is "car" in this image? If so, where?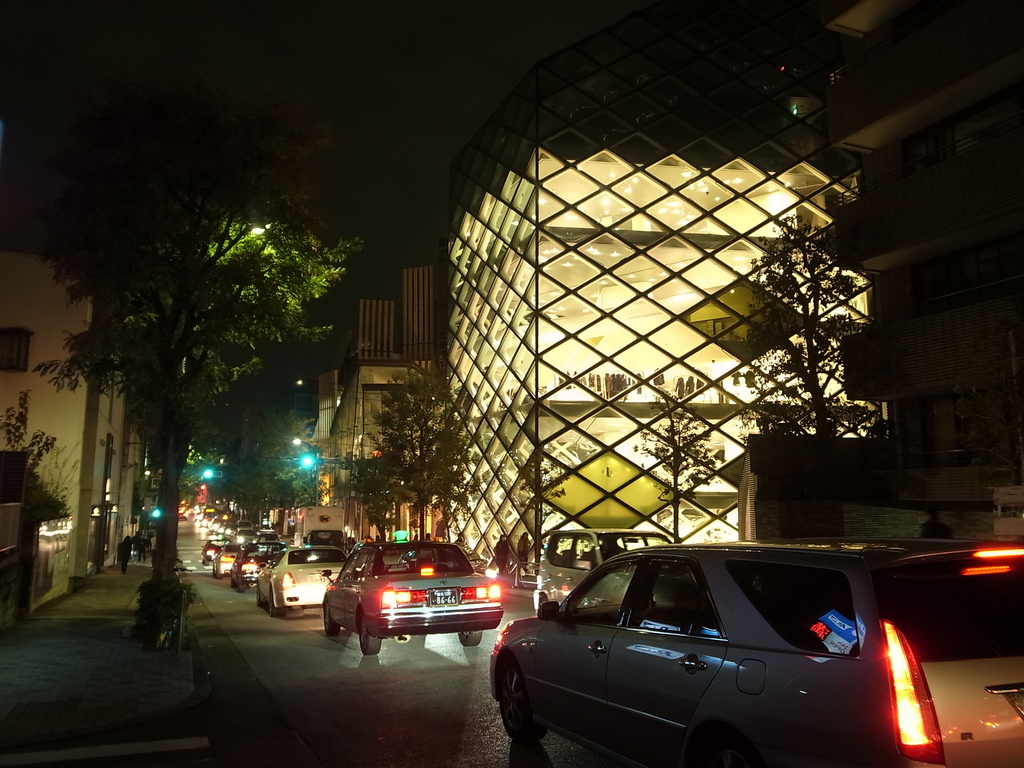
Yes, at 255 529 275 542.
